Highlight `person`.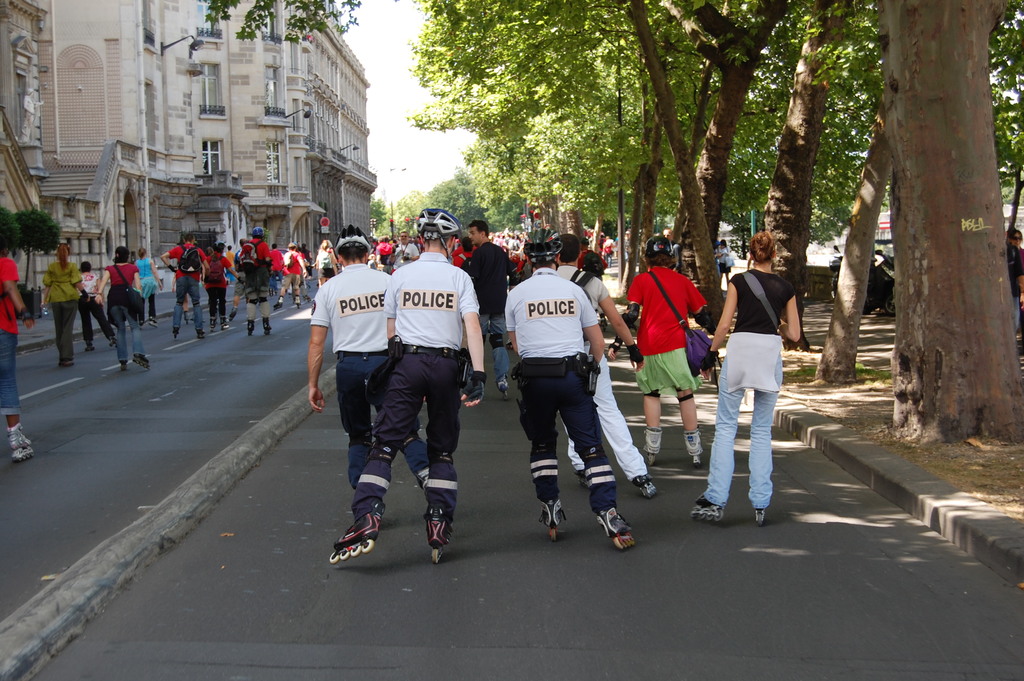
Highlighted region: (0,234,36,461).
